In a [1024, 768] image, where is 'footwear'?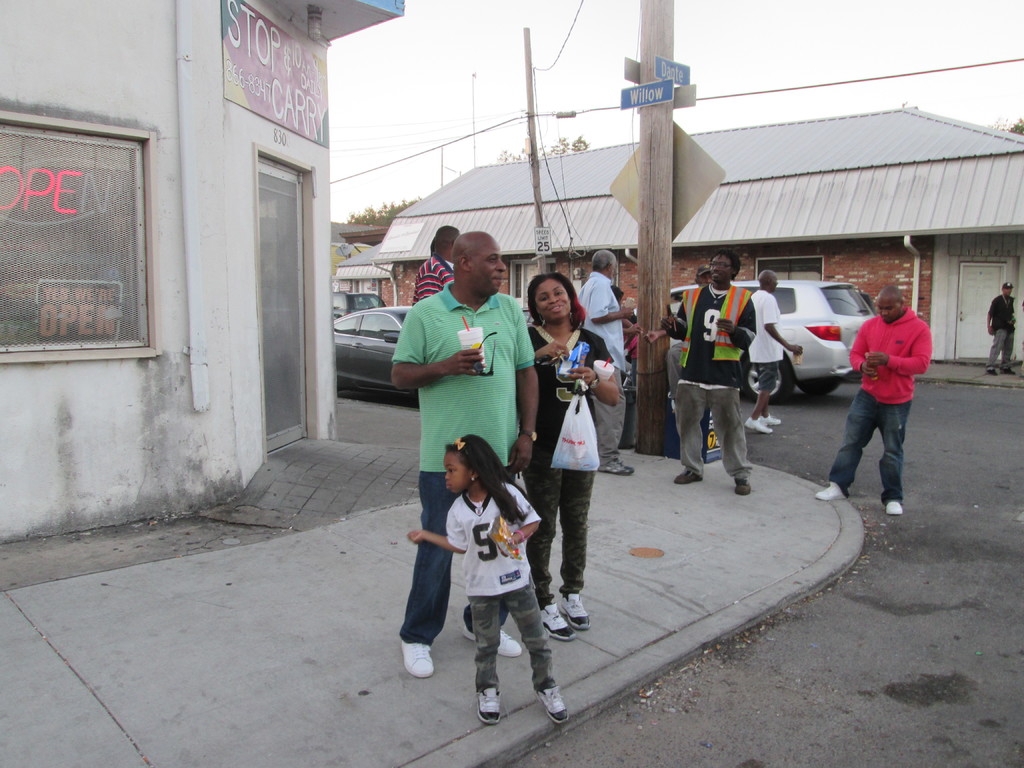
Rect(532, 684, 571, 725).
